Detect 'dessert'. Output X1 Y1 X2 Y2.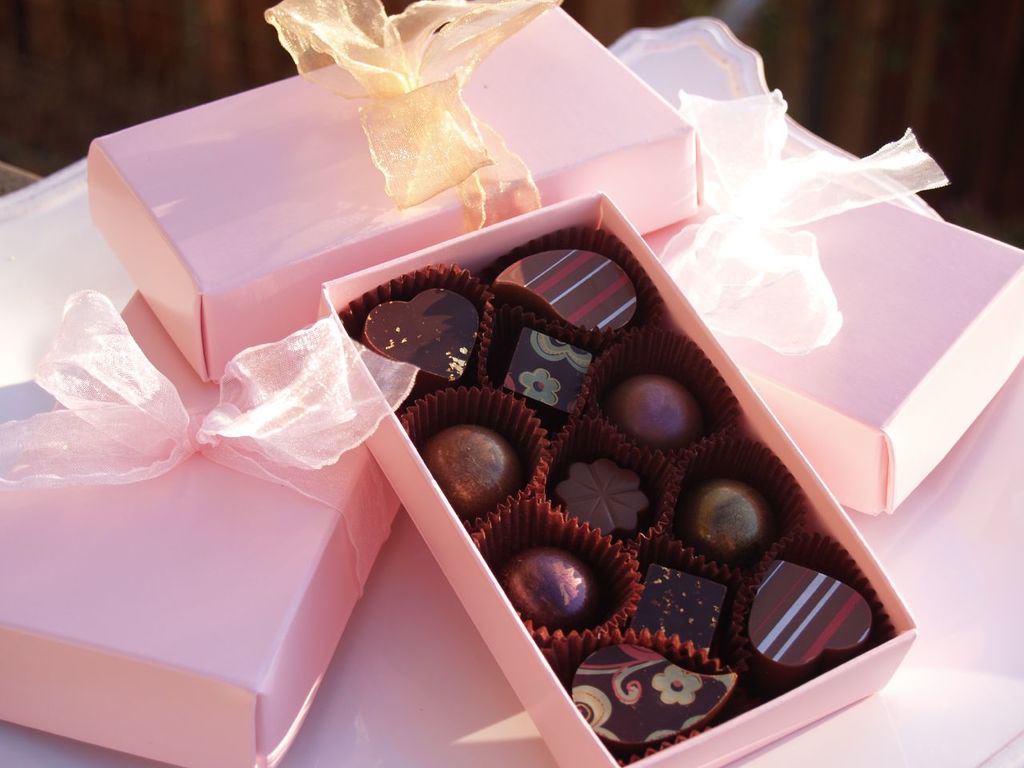
744 558 874 677.
